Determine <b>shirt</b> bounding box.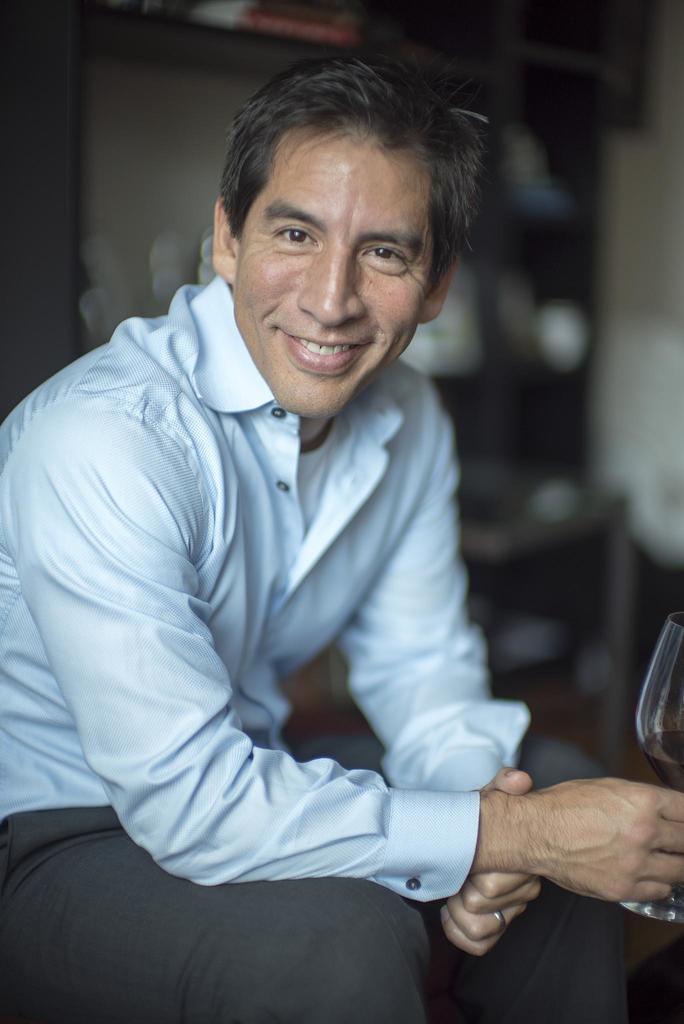
Determined: [x1=0, y1=274, x2=533, y2=906].
